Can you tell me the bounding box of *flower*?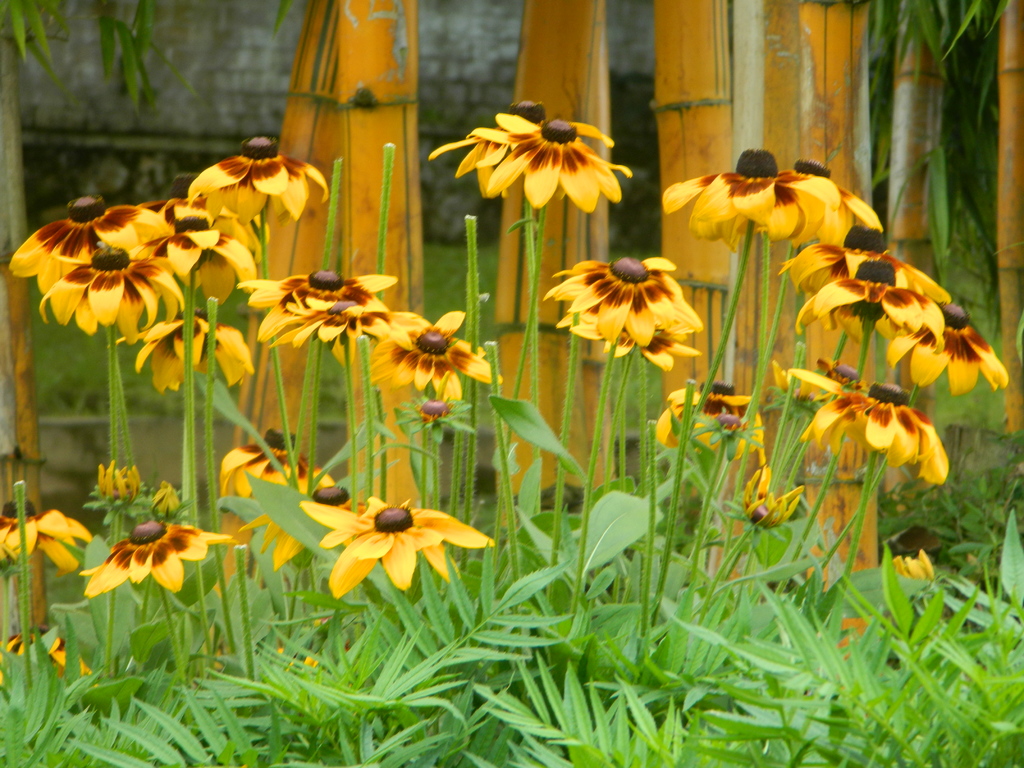
(left=889, top=547, right=950, bottom=589).
